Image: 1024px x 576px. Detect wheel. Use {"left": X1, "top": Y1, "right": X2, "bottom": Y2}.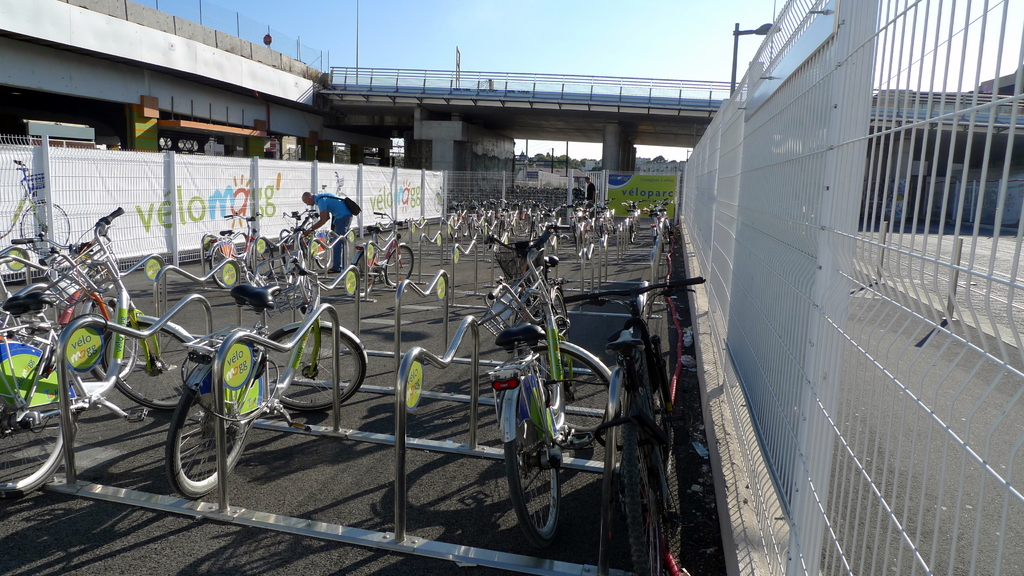
{"left": 0, "top": 346, "right": 76, "bottom": 502}.
